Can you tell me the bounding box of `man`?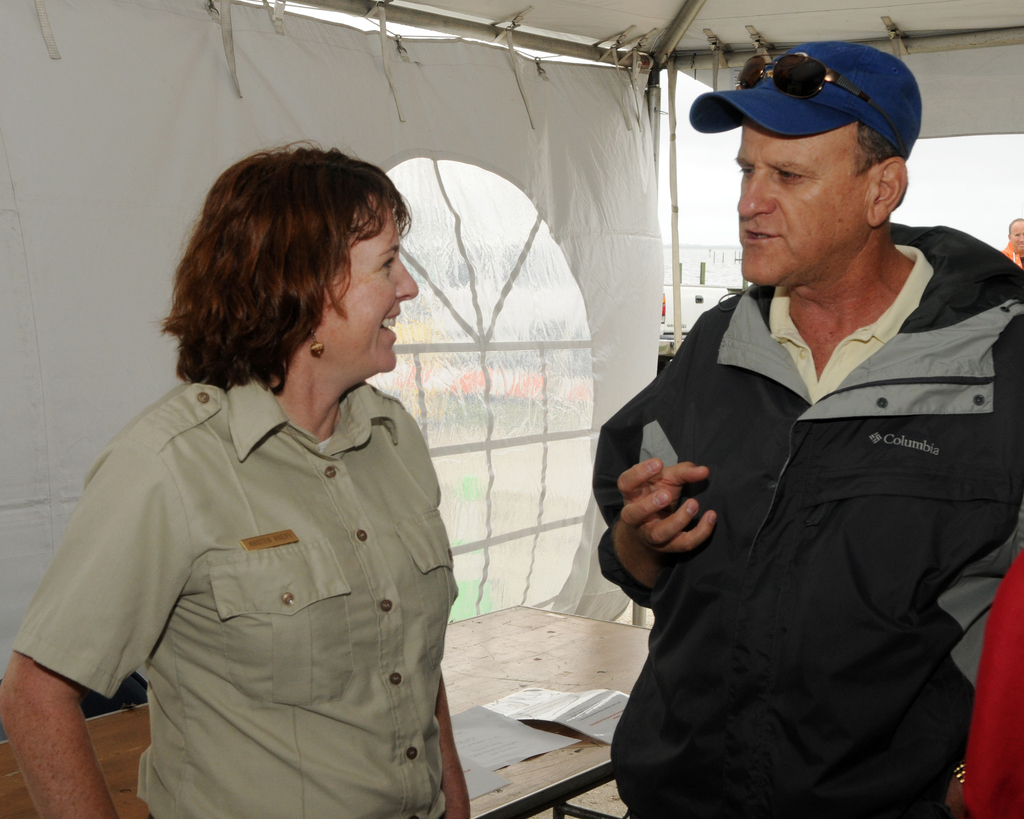
left=588, top=38, right=1022, bottom=817.
